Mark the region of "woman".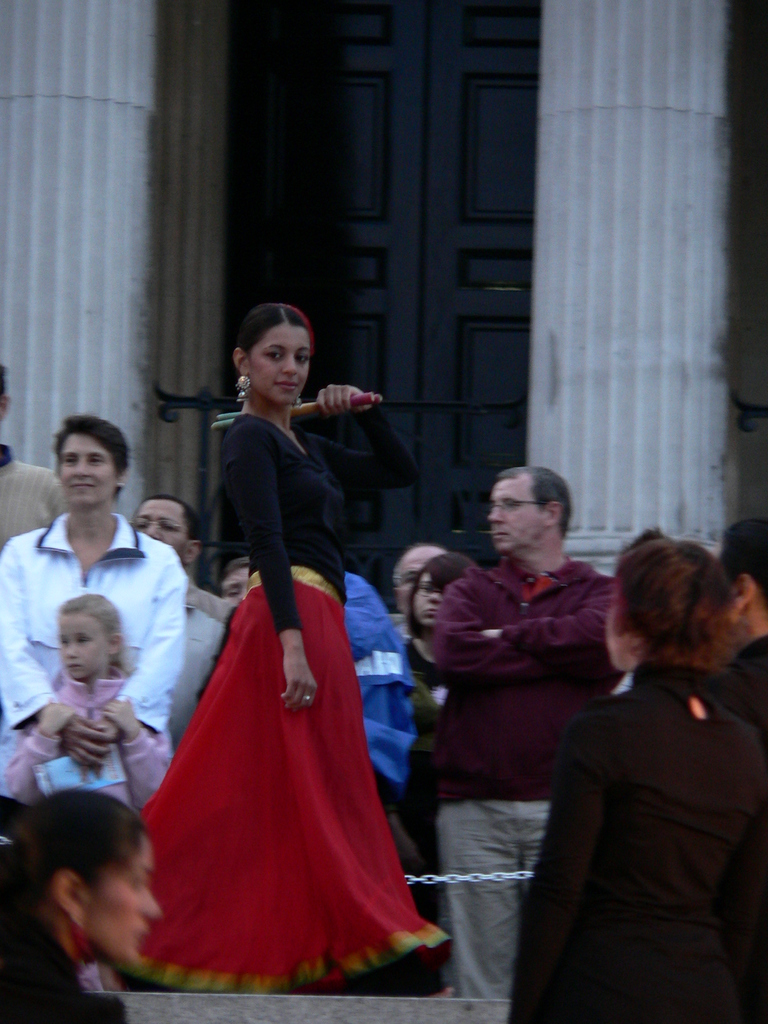
Region: detection(0, 788, 157, 1023).
